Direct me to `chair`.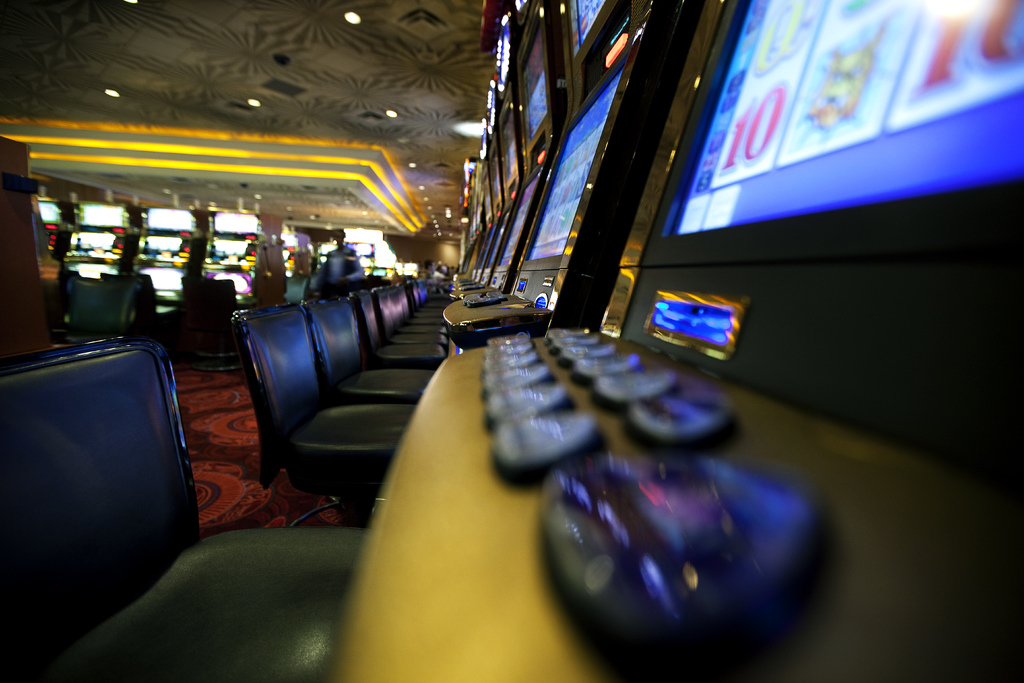
Direction: (left=0, top=333, right=375, bottom=682).
